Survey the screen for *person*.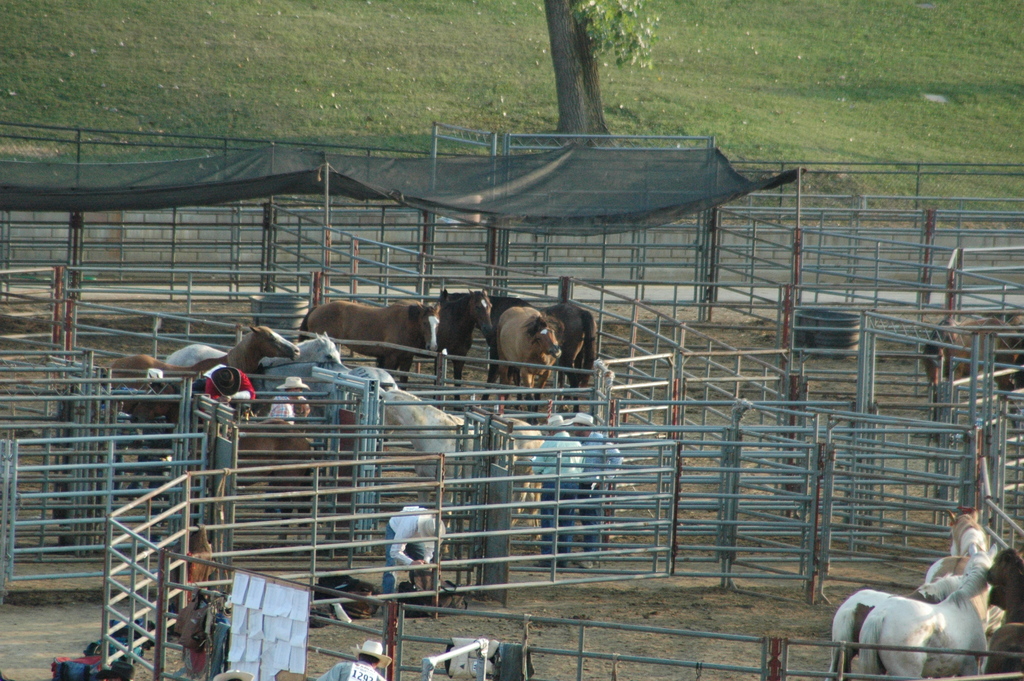
Survey found: select_region(211, 667, 255, 680).
